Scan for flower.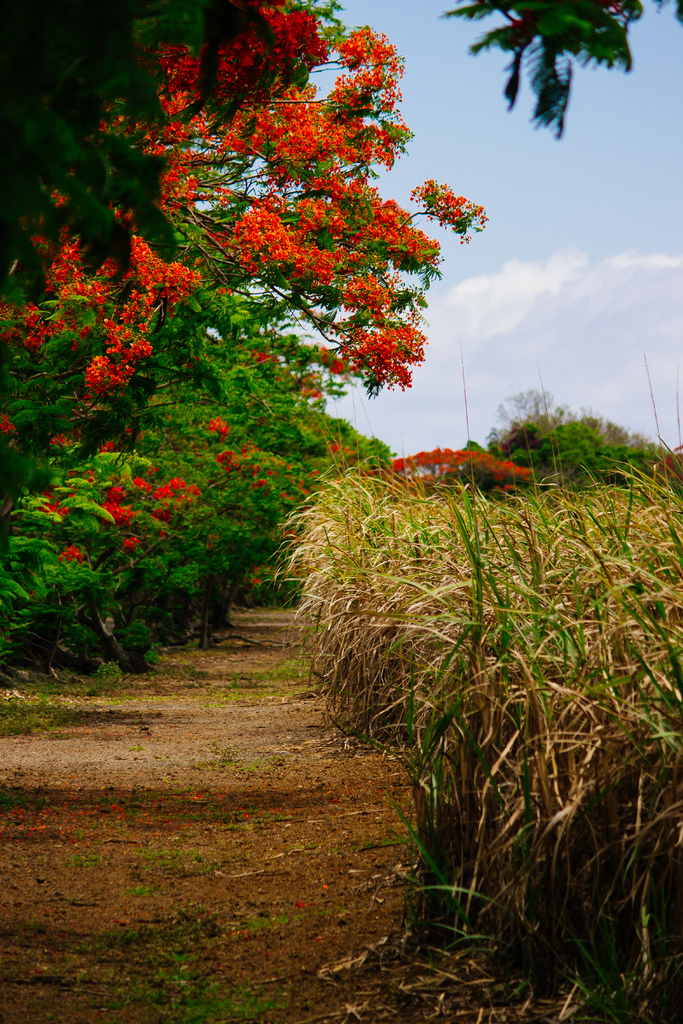
Scan result: box=[0, 417, 16, 438].
